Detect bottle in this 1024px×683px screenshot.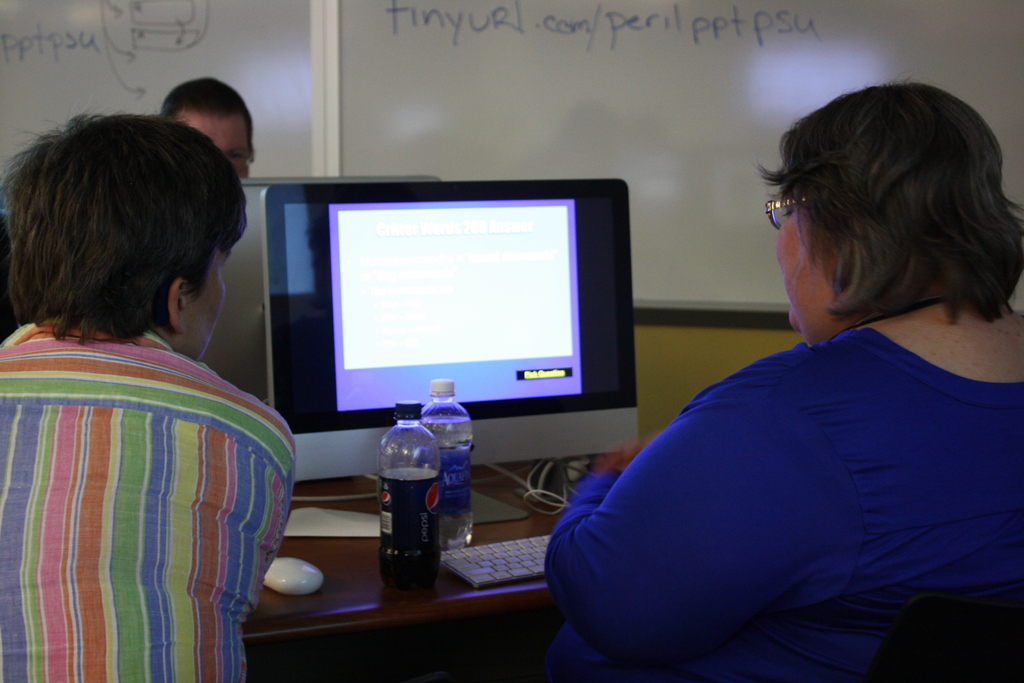
Detection: 419/372/478/552.
